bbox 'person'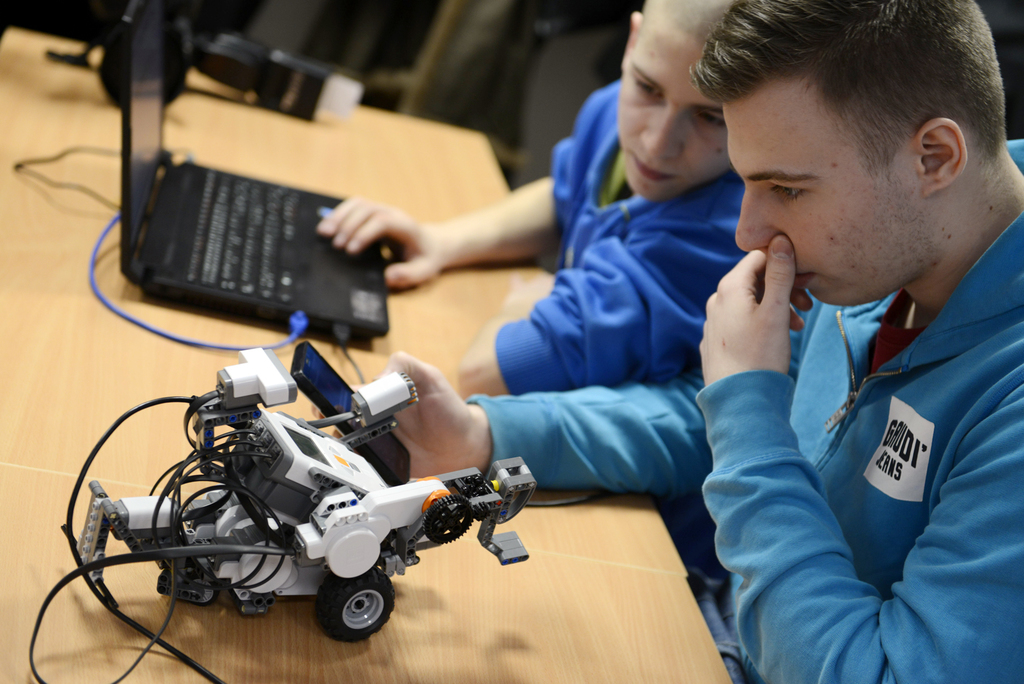
region(319, 0, 1021, 683)
